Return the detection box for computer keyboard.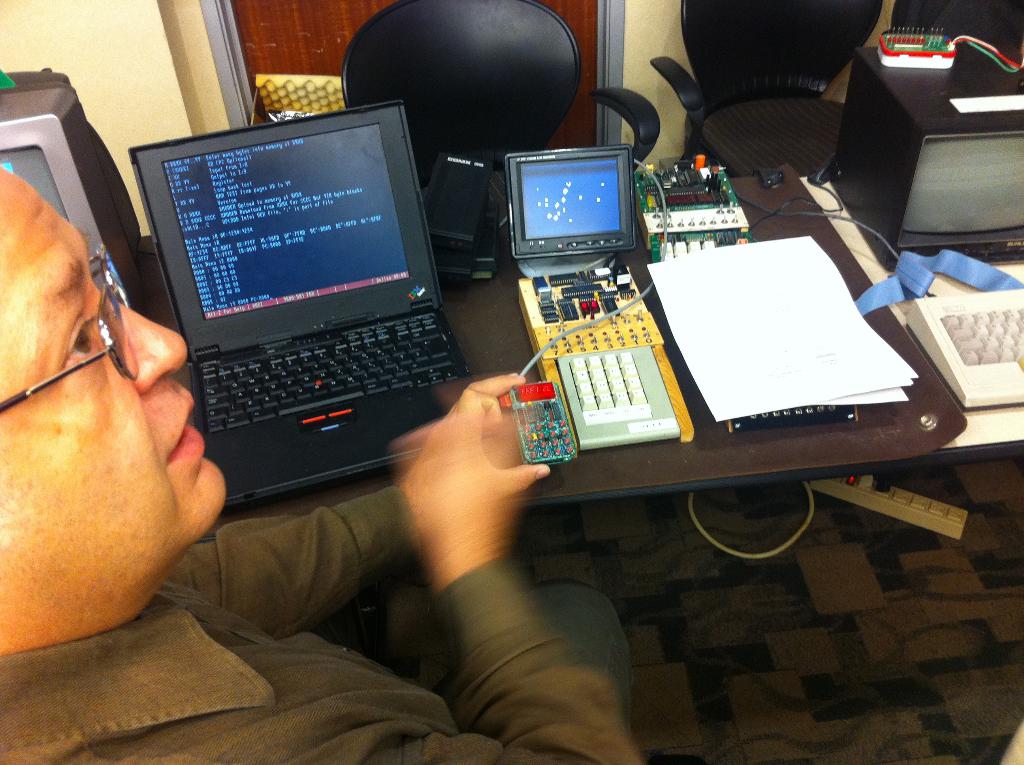
BBox(905, 287, 1023, 408).
